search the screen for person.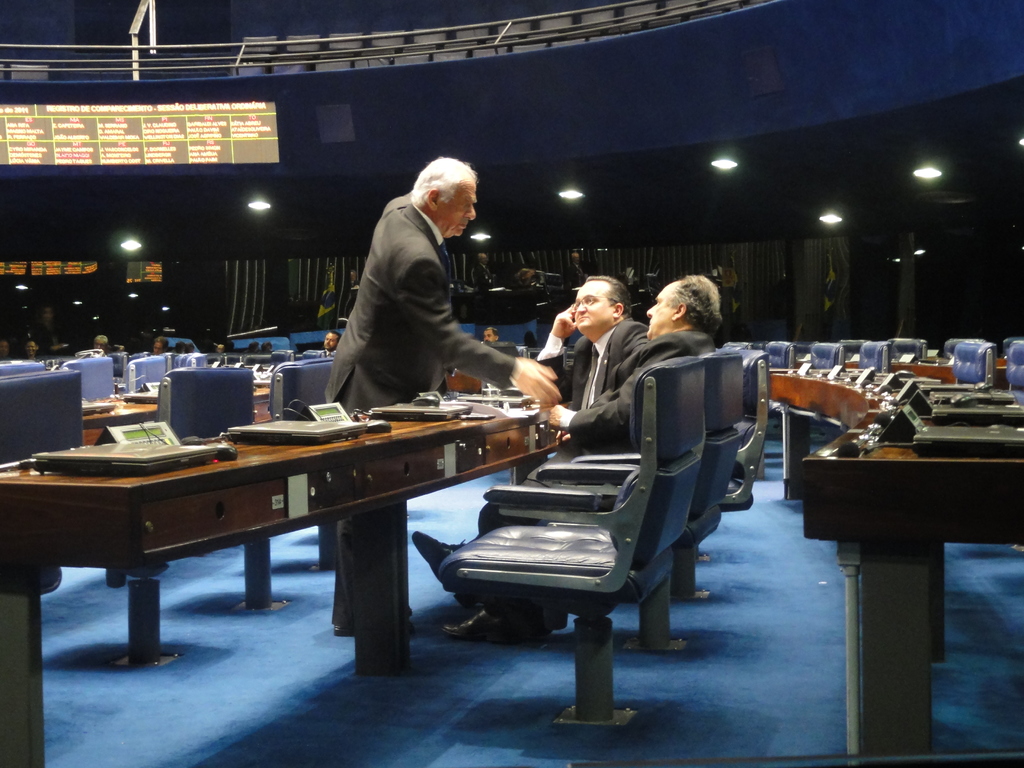
Found at 0/340/16/359.
